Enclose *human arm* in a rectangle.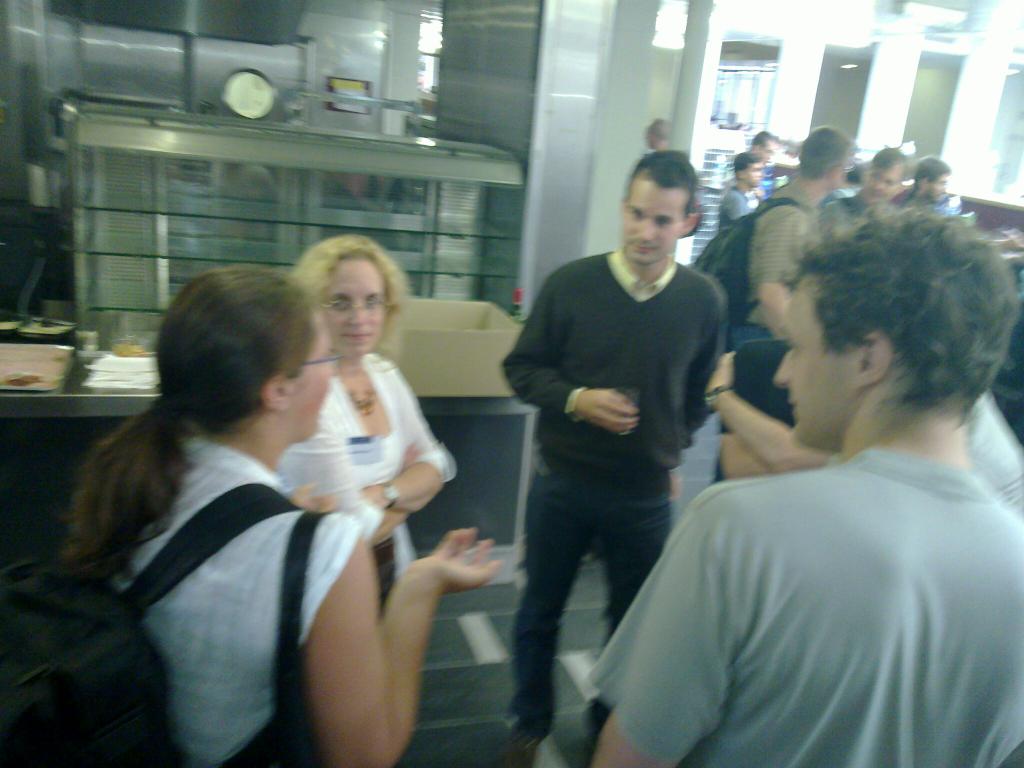
Rect(725, 191, 750, 223).
